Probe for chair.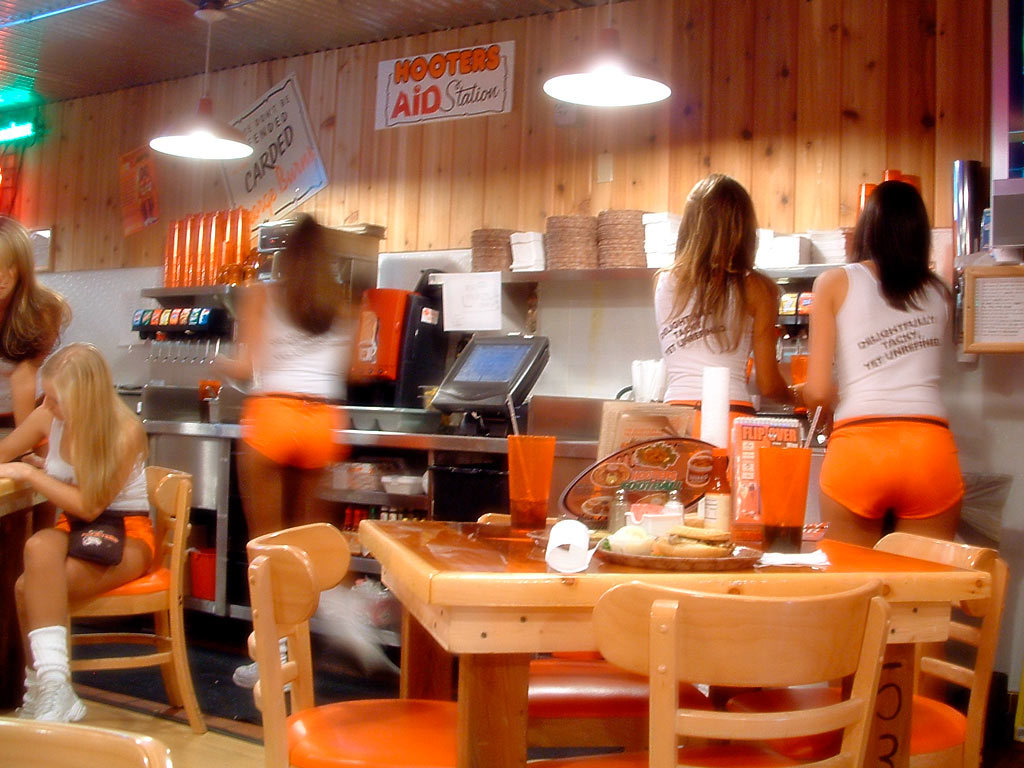
Probe result: box=[528, 578, 880, 767].
